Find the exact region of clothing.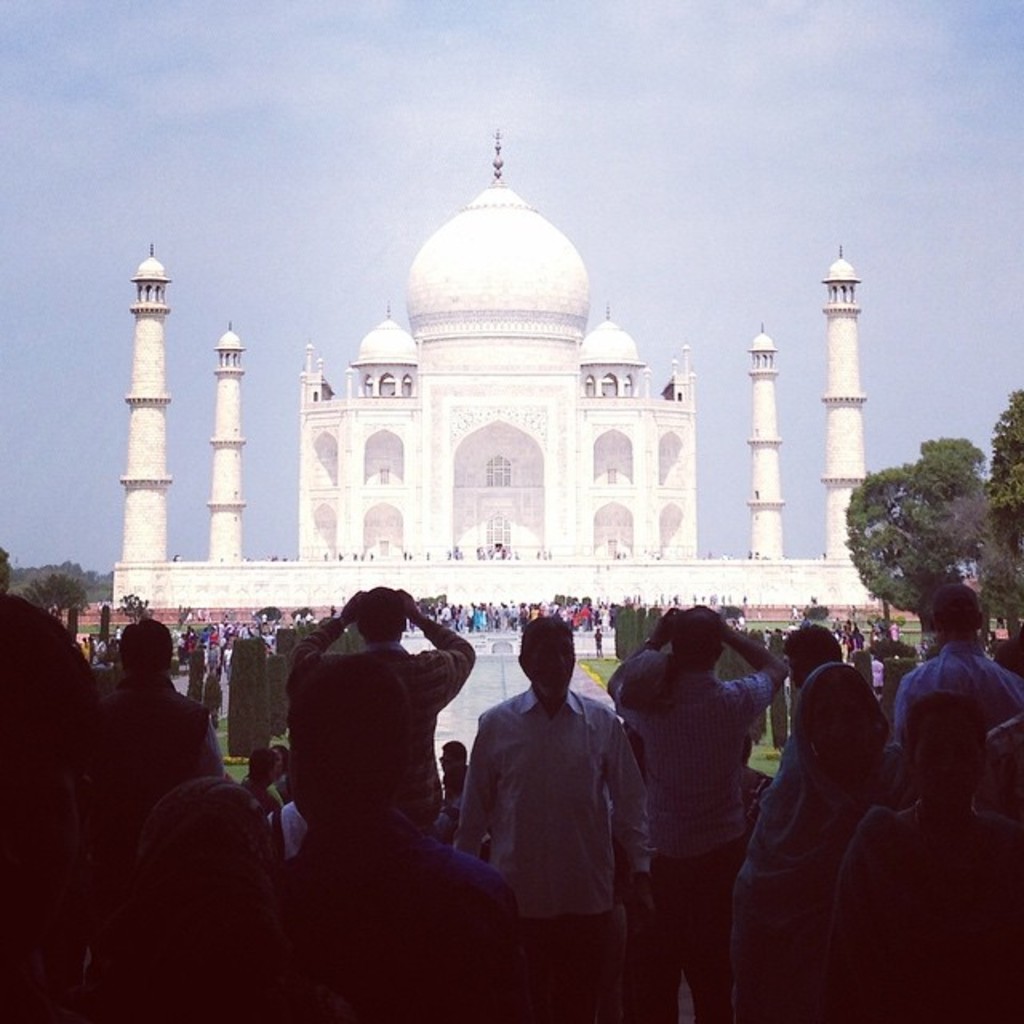
Exact region: locate(904, 634, 1022, 758).
